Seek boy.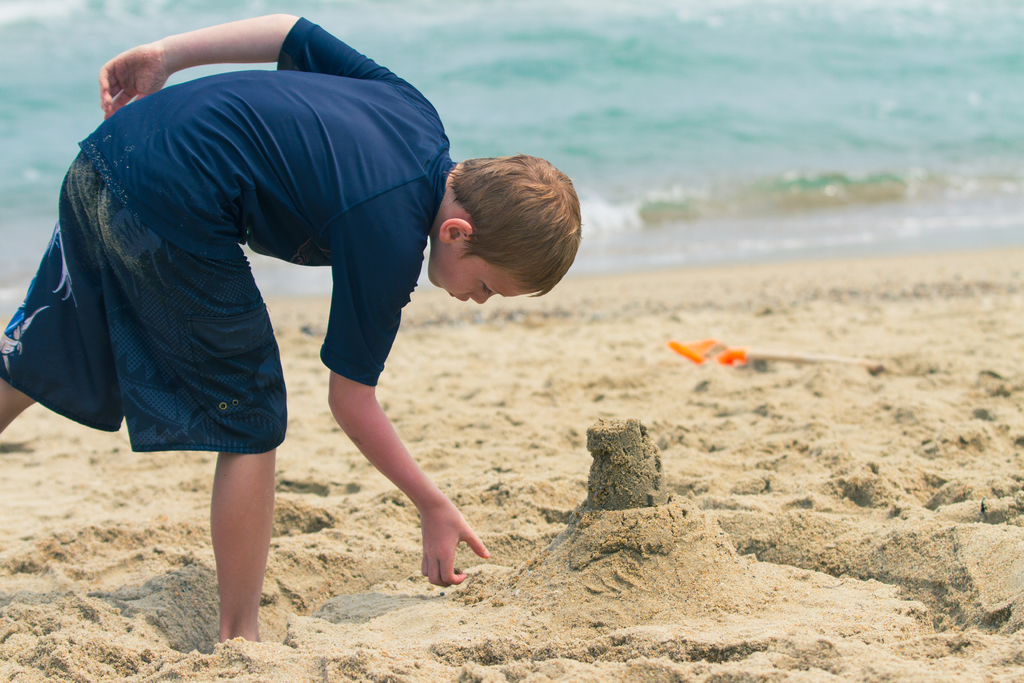
bbox(3, 0, 517, 589).
